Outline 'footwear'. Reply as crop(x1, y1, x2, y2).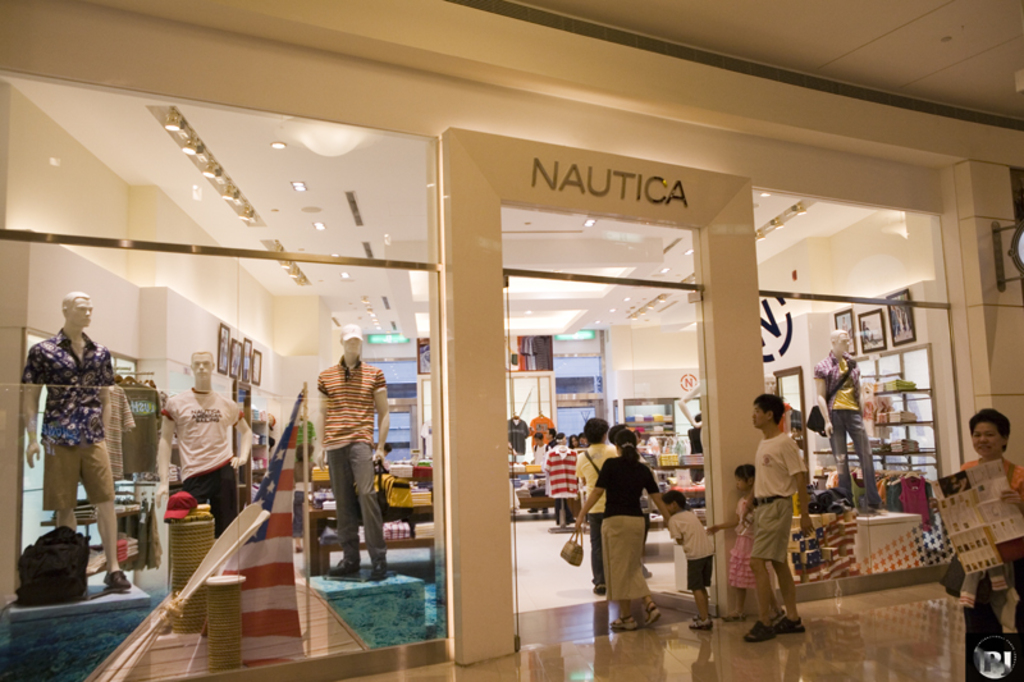
crop(744, 621, 774, 642).
